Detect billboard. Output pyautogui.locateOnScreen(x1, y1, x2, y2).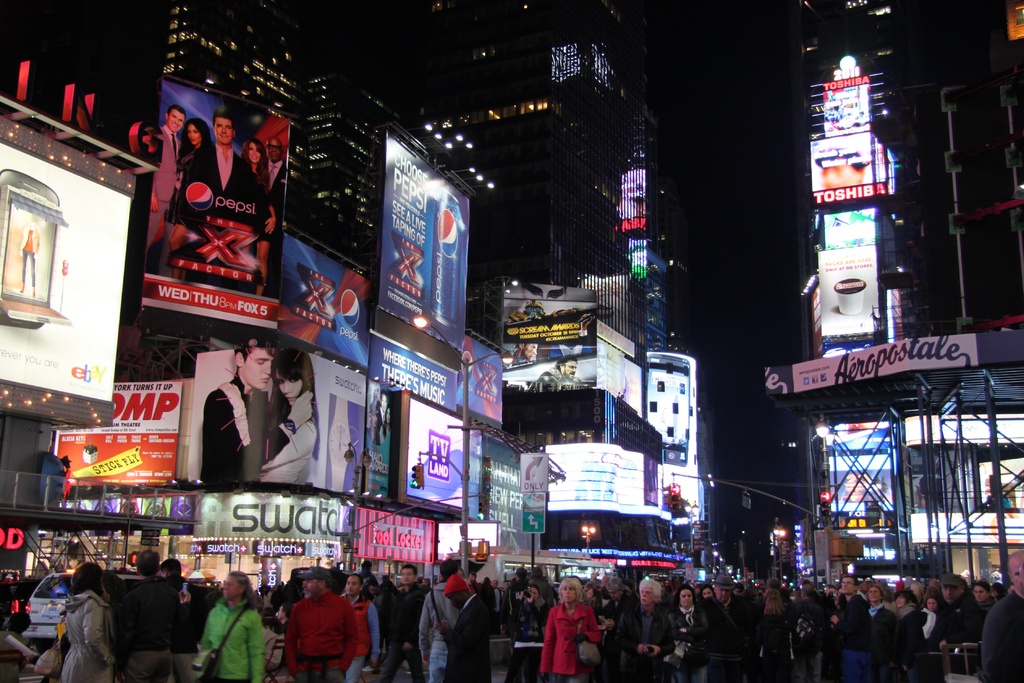
pyautogui.locateOnScreen(362, 336, 459, 407).
